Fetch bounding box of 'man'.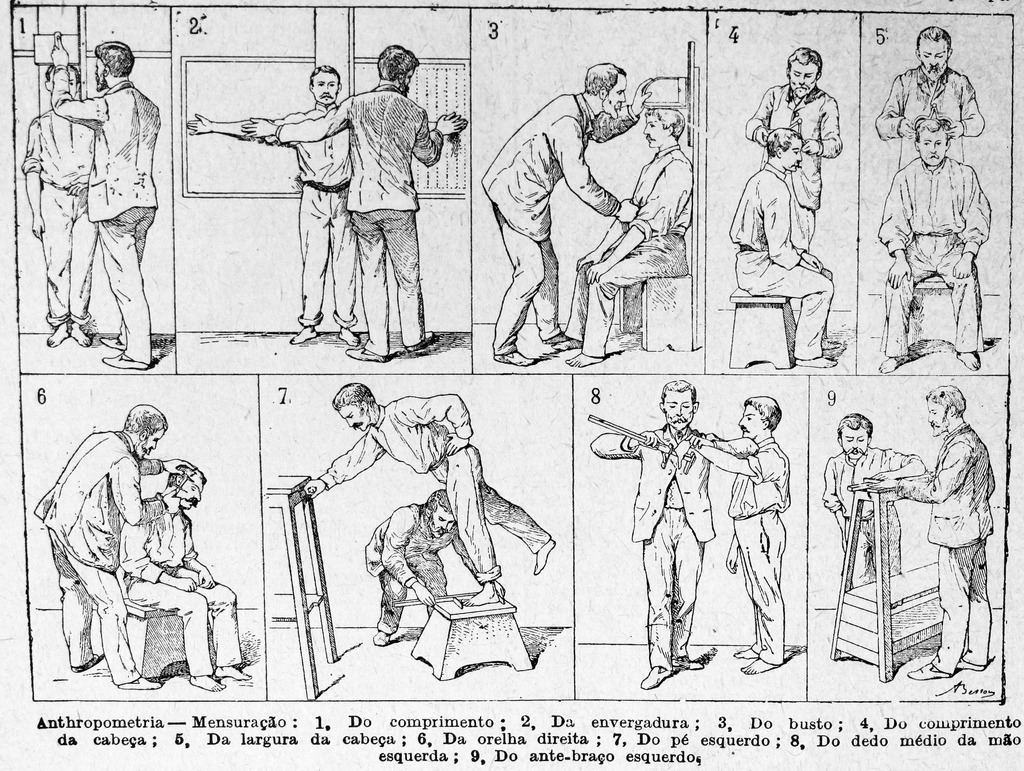
Bbox: [477,60,641,364].
